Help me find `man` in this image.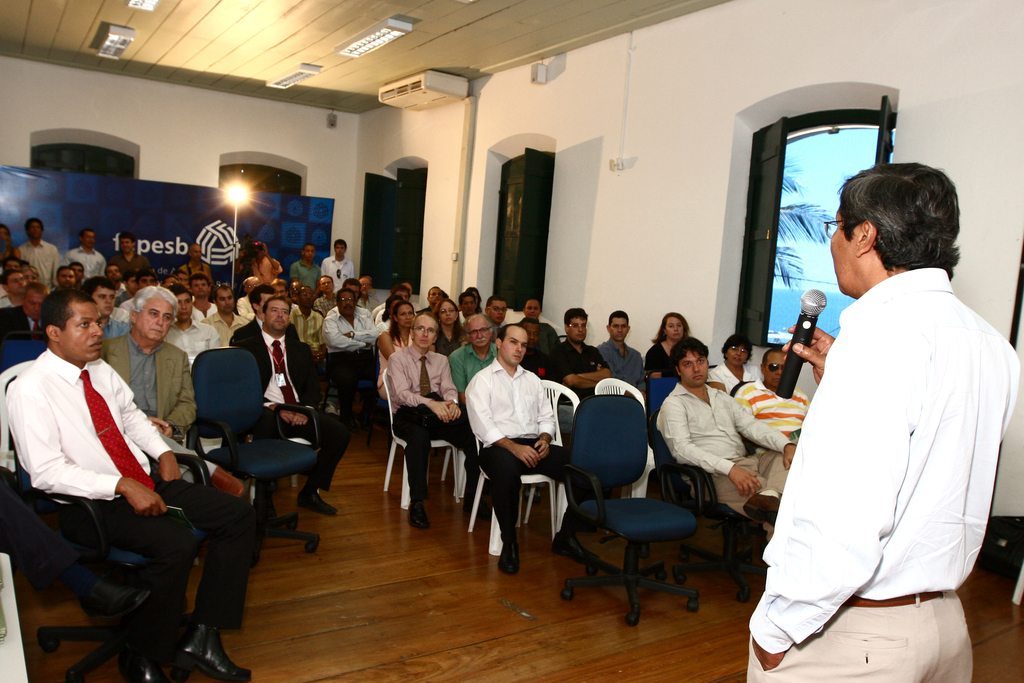
Found it: <region>374, 278, 414, 309</region>.
